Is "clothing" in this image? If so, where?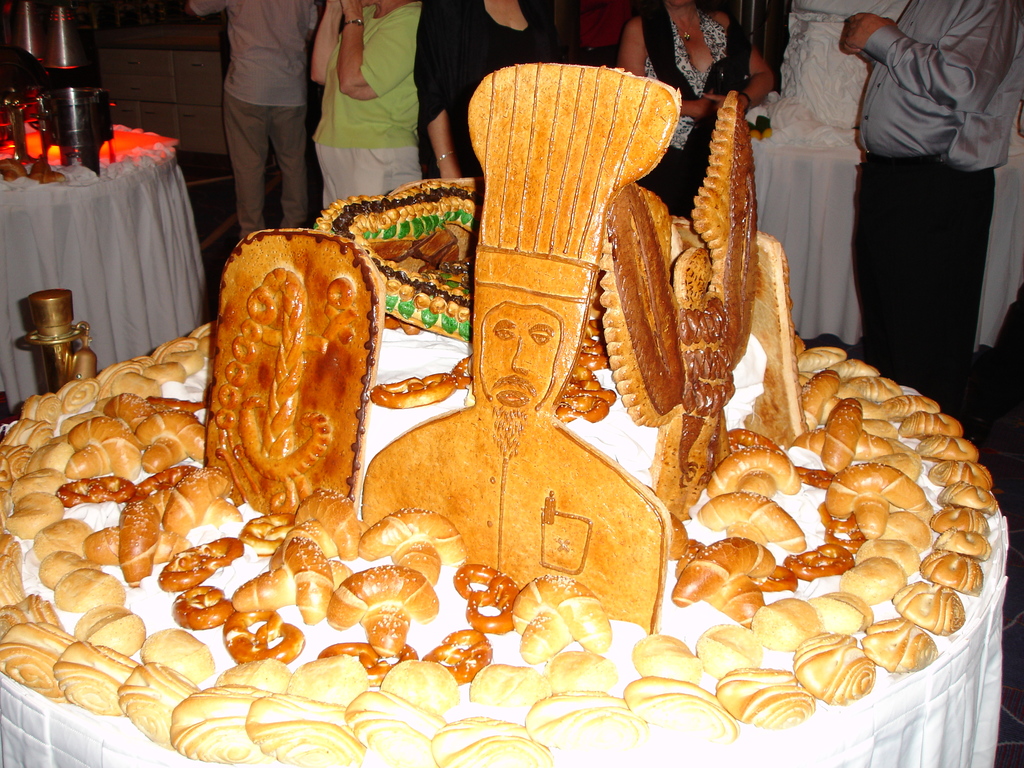
Yes, at (856, 0, 1023, 421).
